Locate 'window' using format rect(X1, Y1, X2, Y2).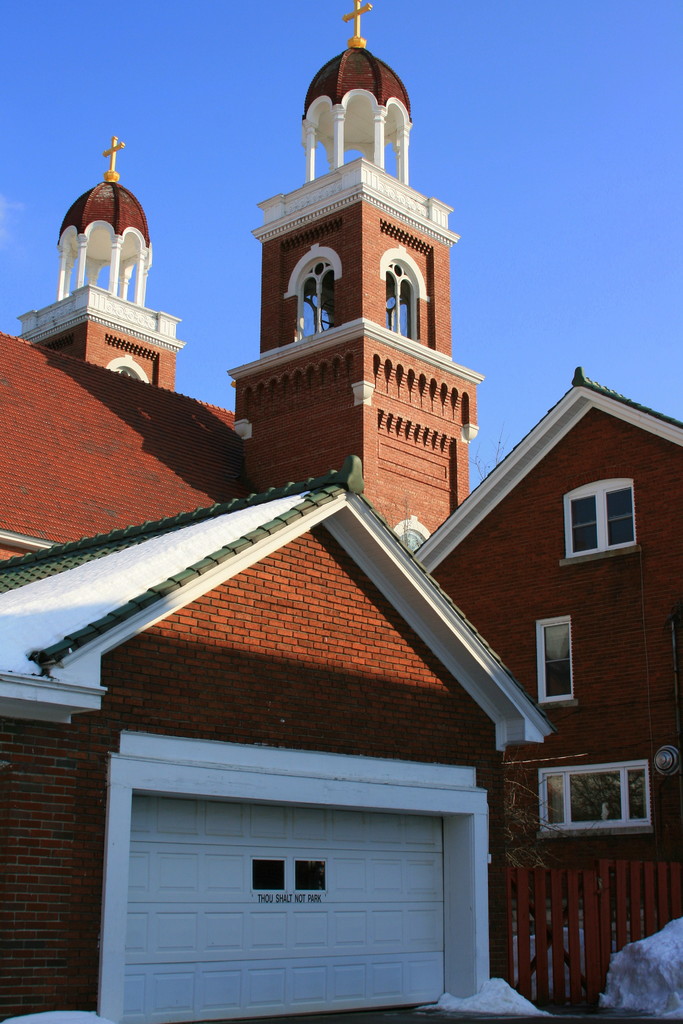
rect(536, 617, 570, 703).
